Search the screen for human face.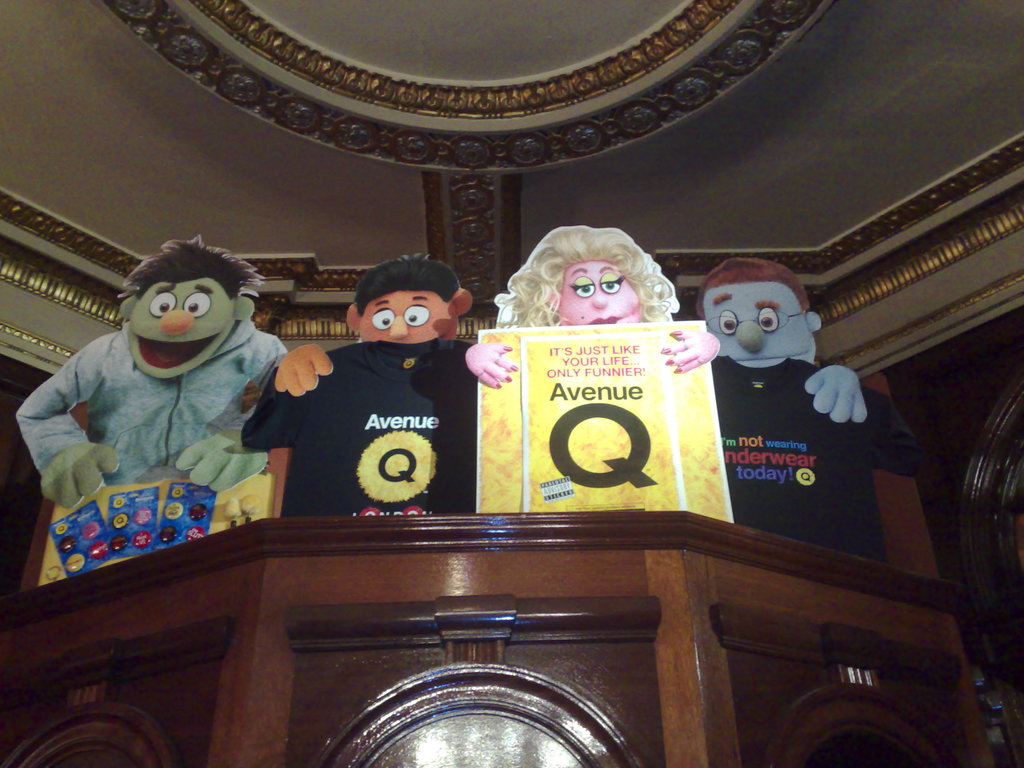
Found at [548,259,641,326].
